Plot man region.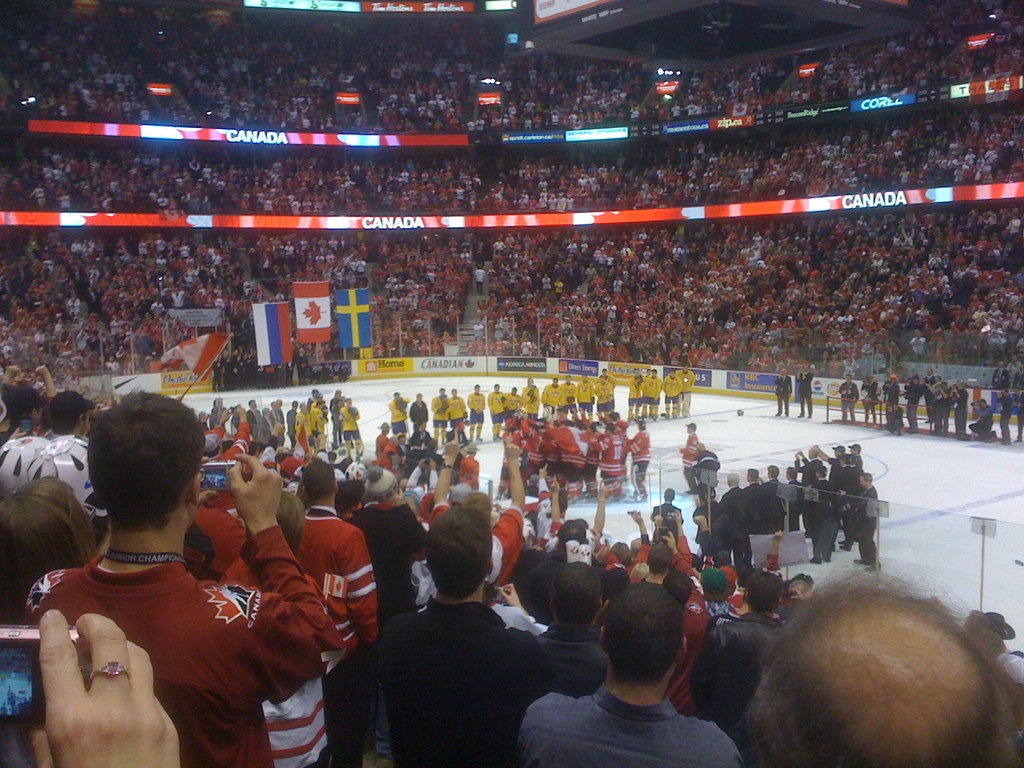
Plotted at crop(445, 387, 467, 432).
